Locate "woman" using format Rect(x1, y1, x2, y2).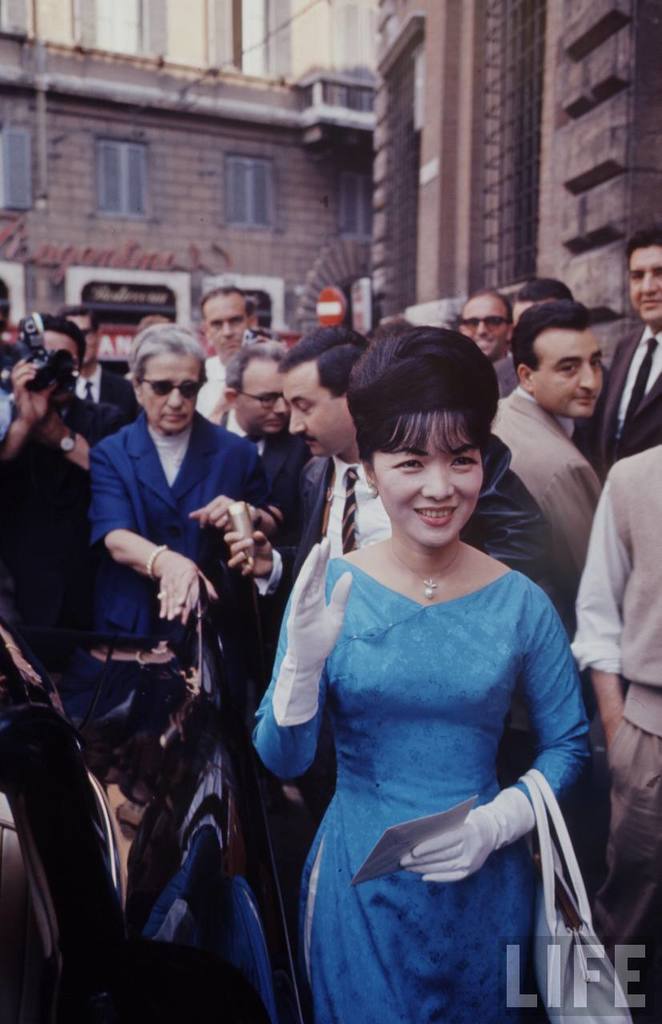
Rect(242, 329, 604, 1023).
